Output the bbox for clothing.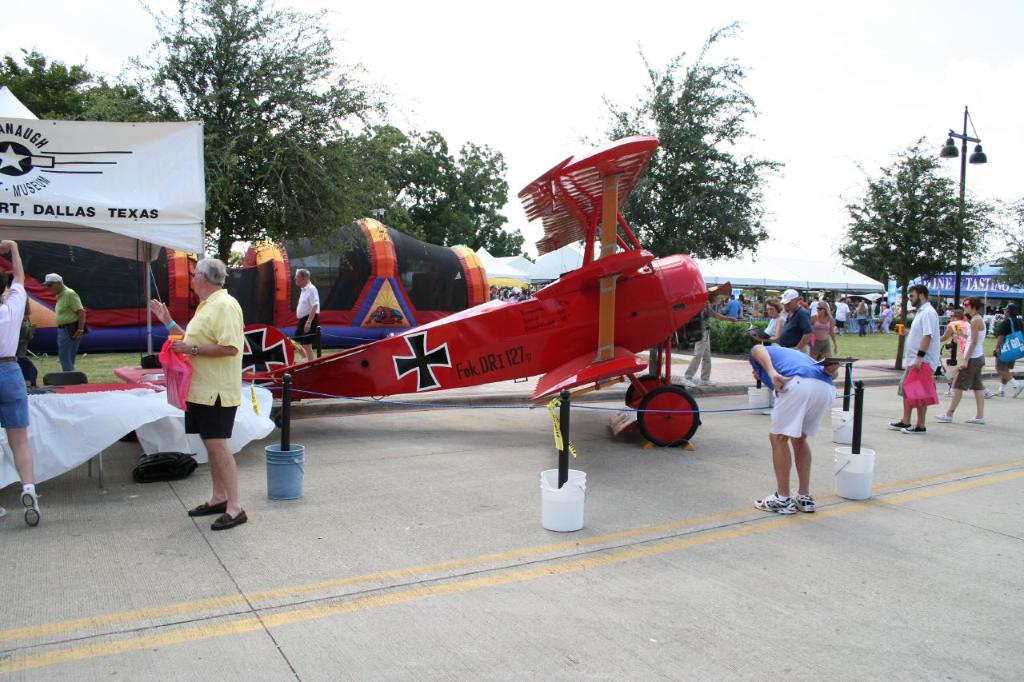
[290,282,320,337].
